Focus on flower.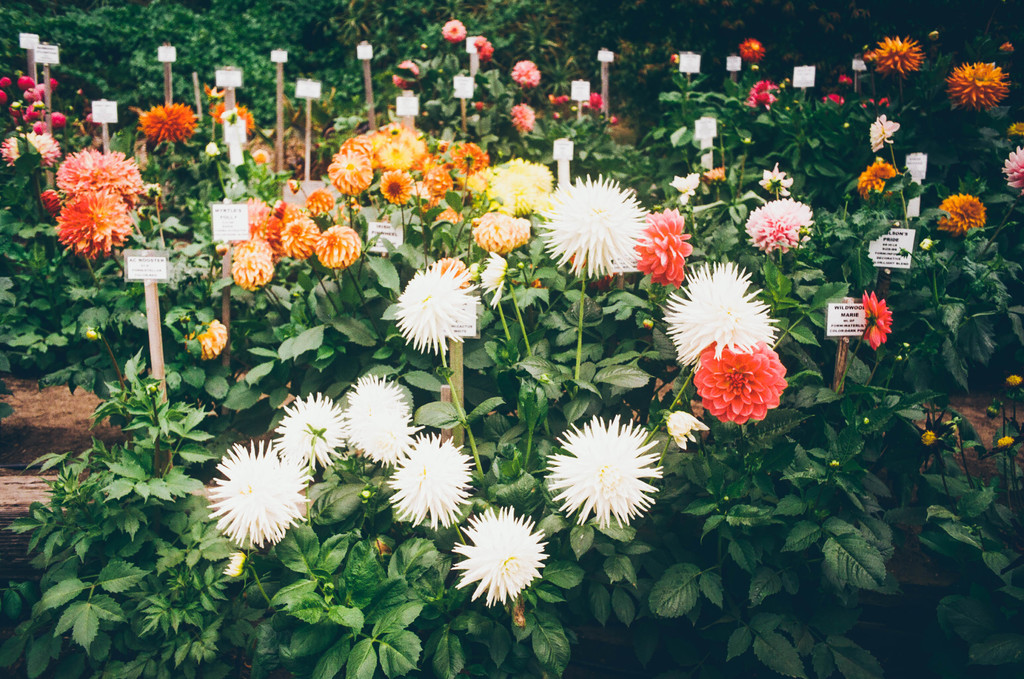
Focused at <box>391,60,441,87</box>.
